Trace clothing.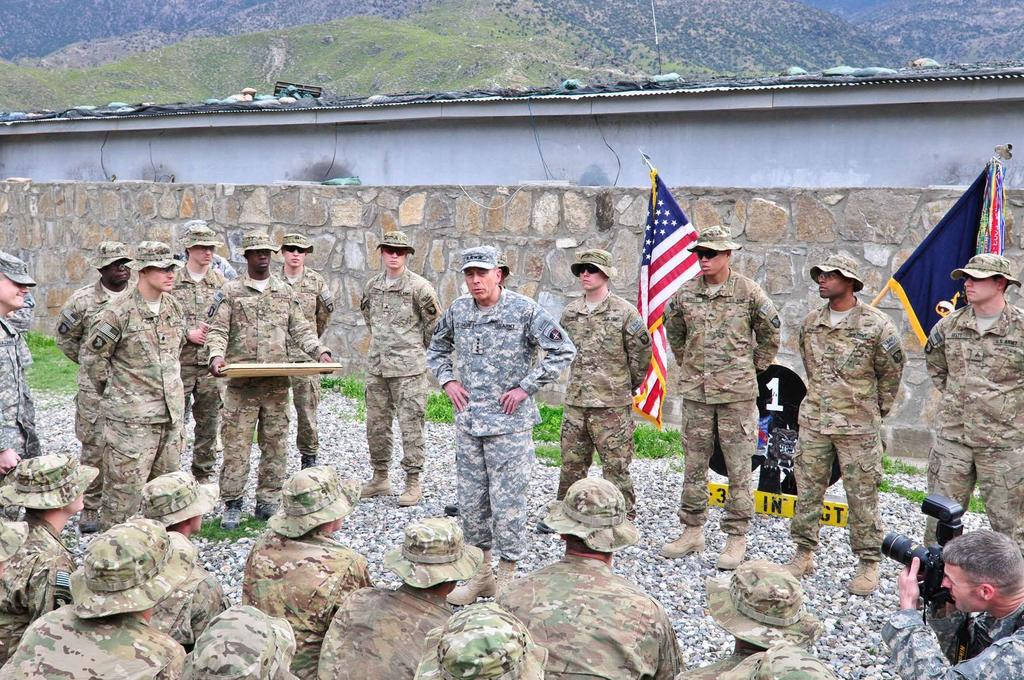
Traced to detection(812, 319, 890, 573).
